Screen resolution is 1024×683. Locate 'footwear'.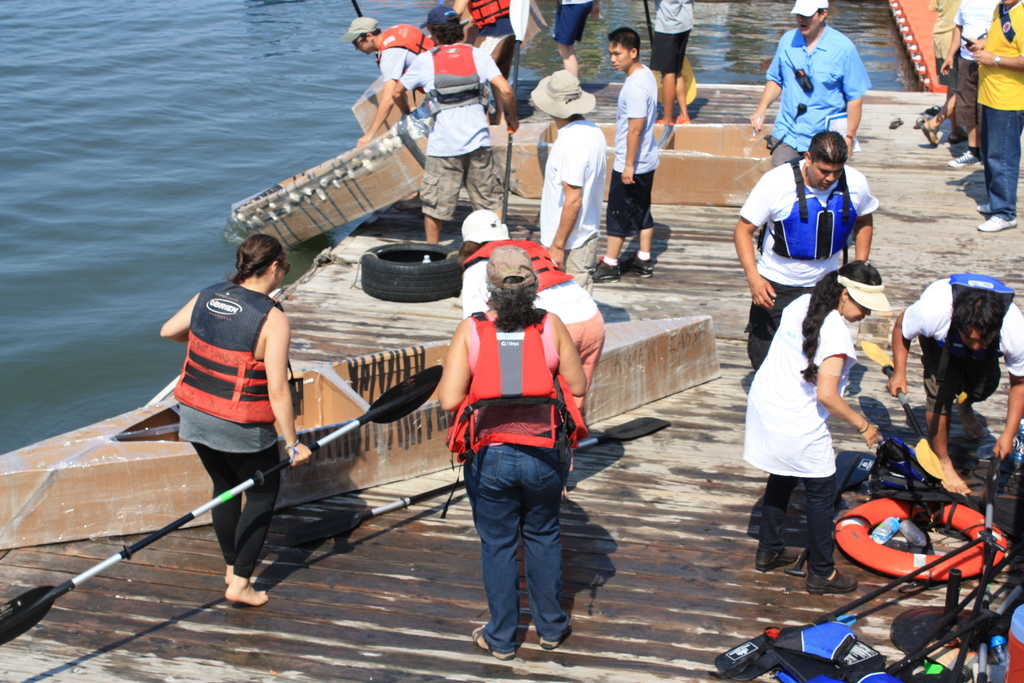
753, 547, 799, 572.
